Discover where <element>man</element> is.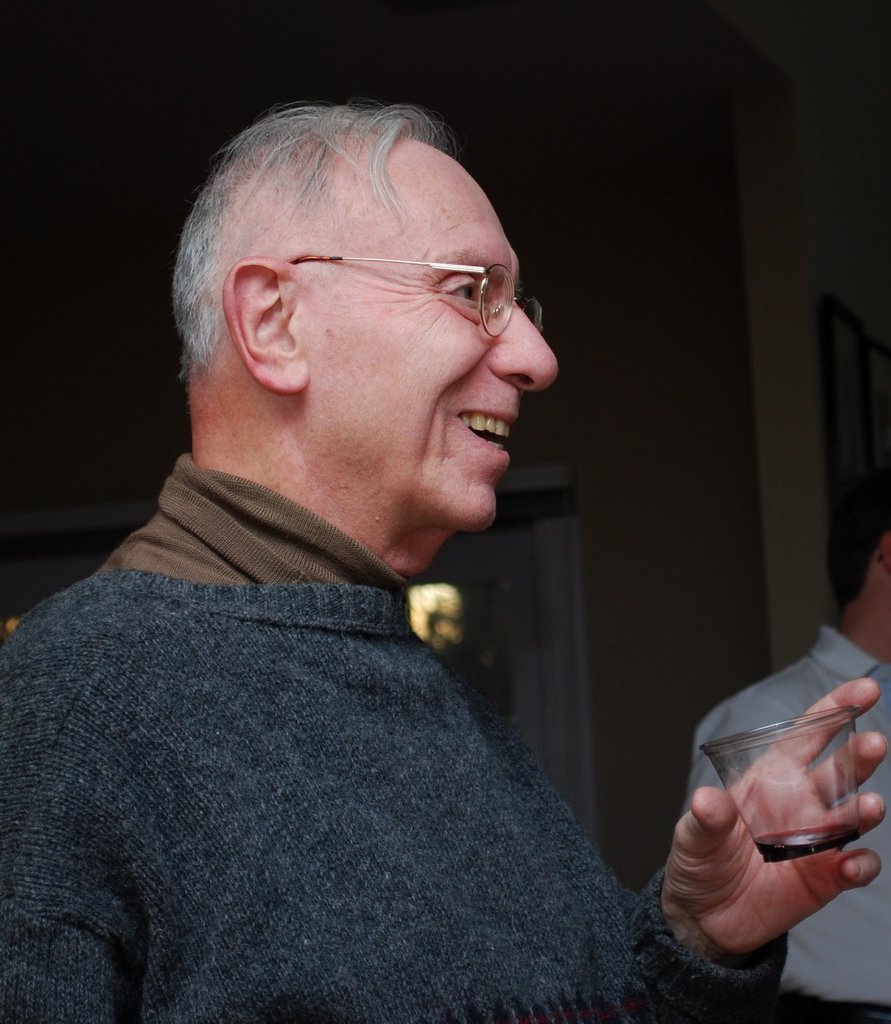
Discovered at 3:81:723:1023.
